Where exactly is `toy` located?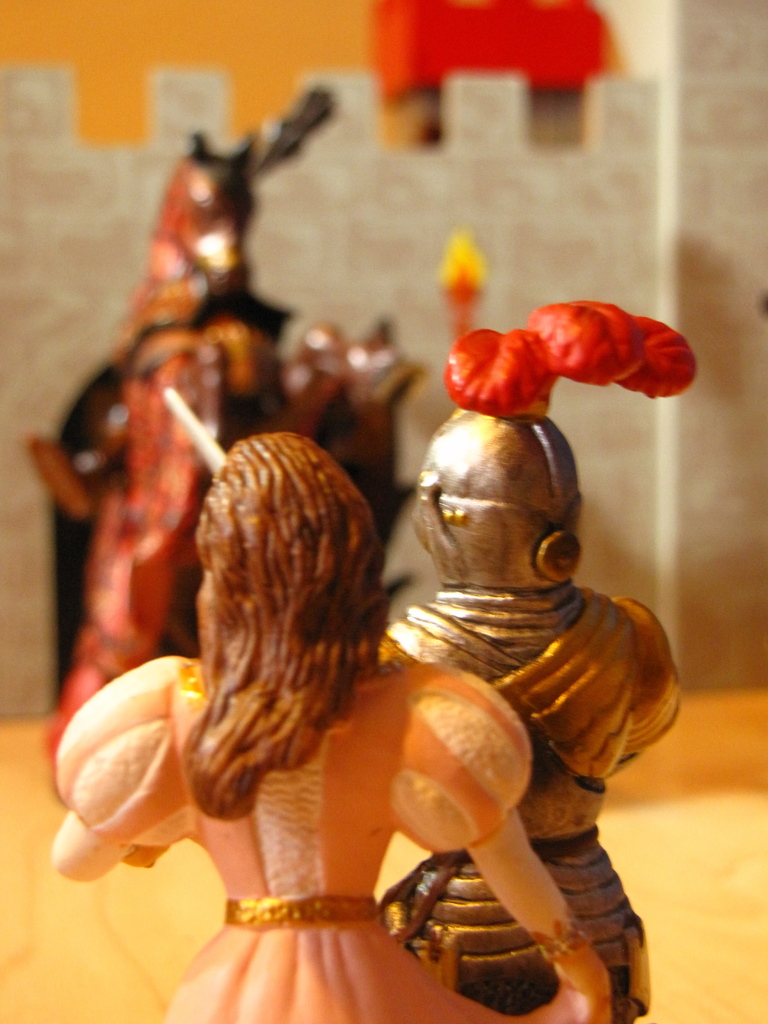
Its bounding box is bbox=[20, 75, 426, 783].
